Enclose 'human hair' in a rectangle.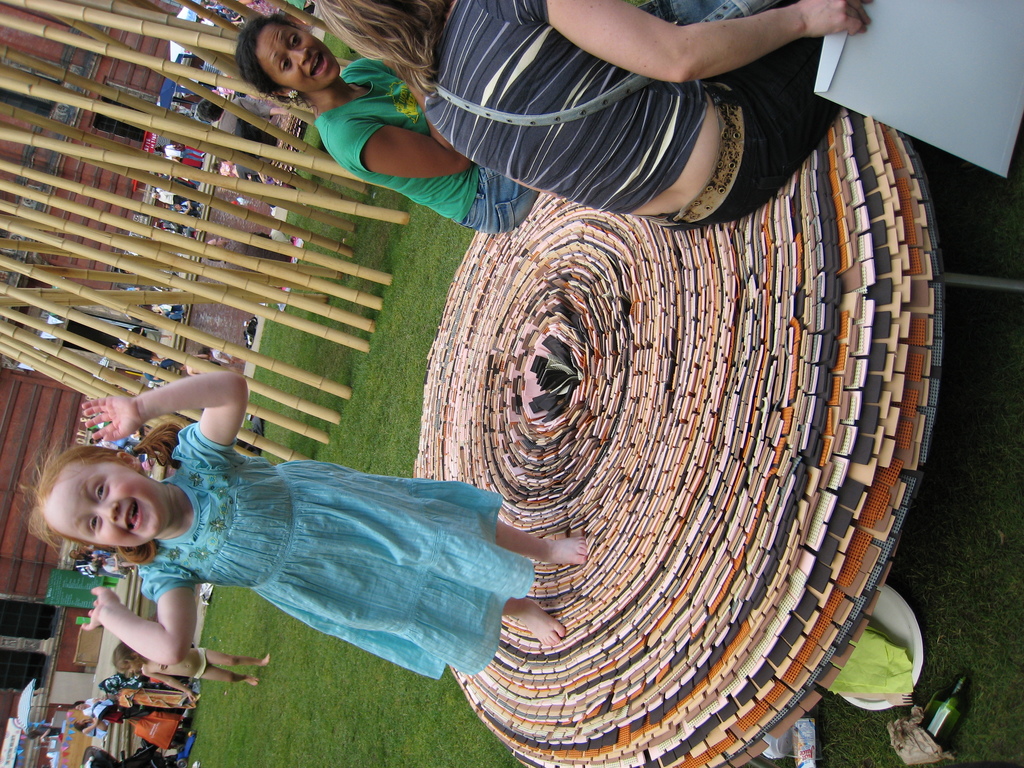
bbox=(225, 12, 334, 106).
